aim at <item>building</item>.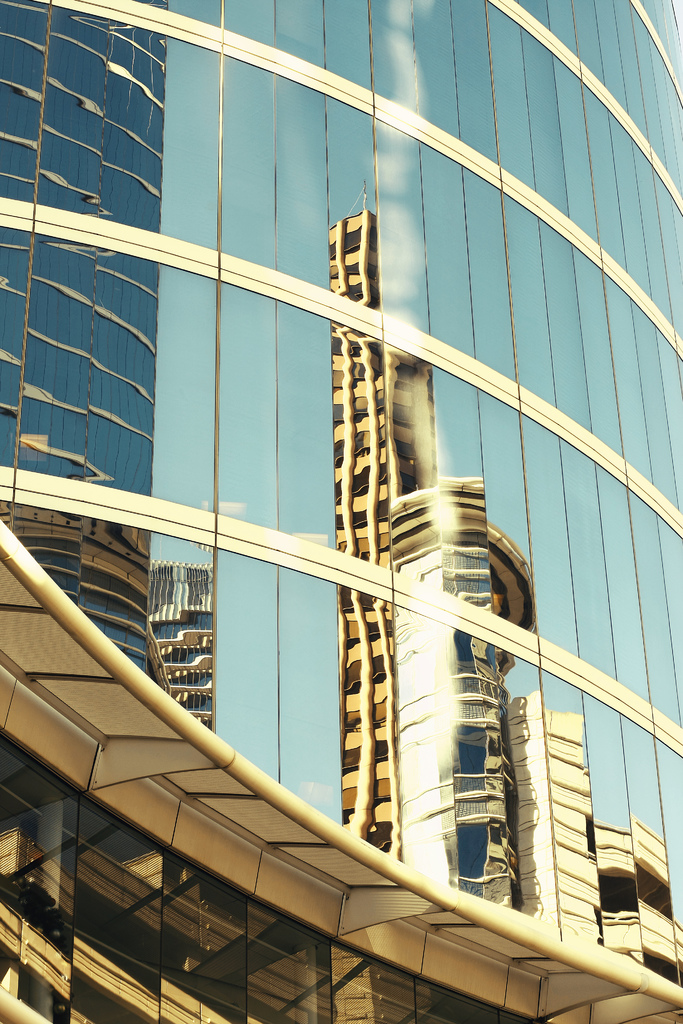
Aimed at {"left": 0, "top": 0, "right": 682, "bottom": 1023}.
